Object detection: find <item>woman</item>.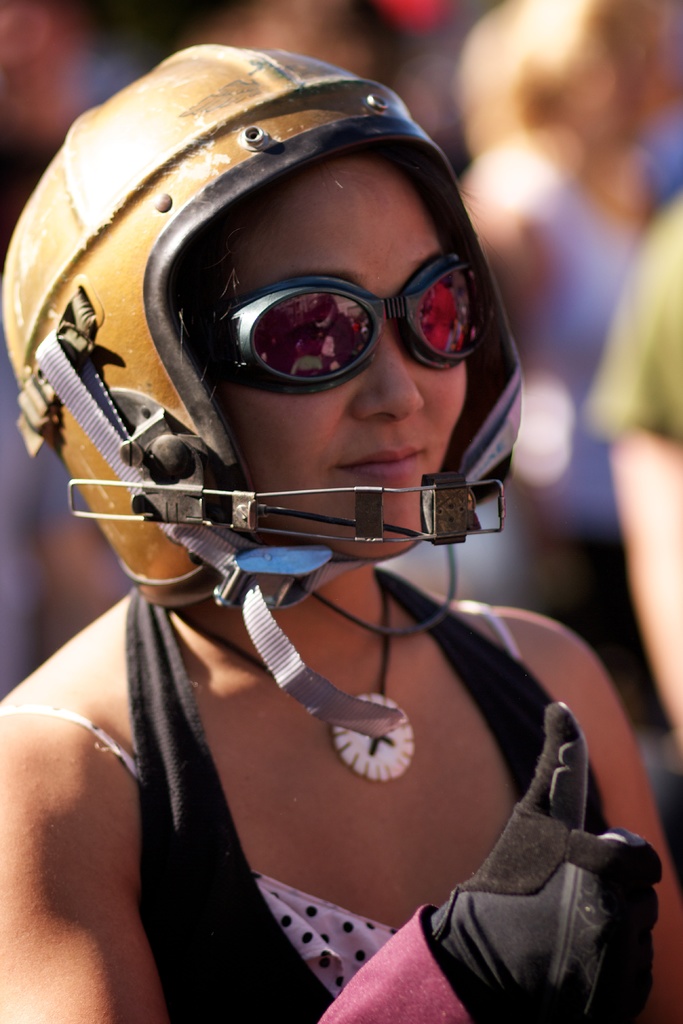
crop(0, 44, 682, 1023).
